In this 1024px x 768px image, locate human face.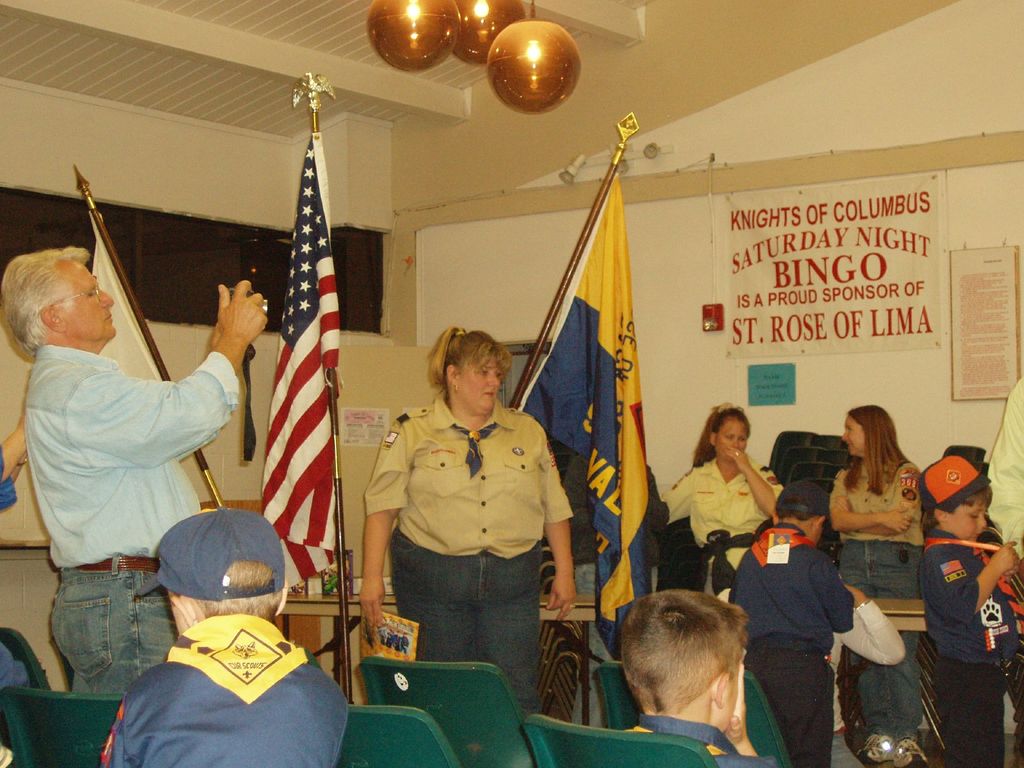
Bounding box: 835 413 865 454.
